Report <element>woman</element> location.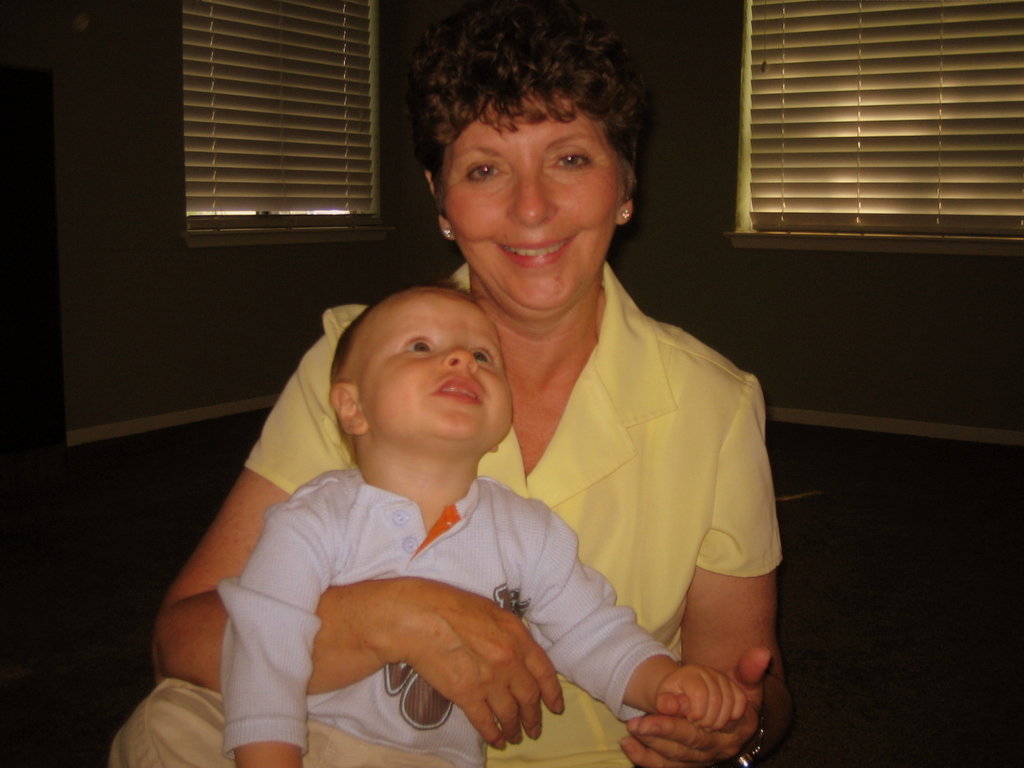
Report: locate(109, 2, 792, 767).
